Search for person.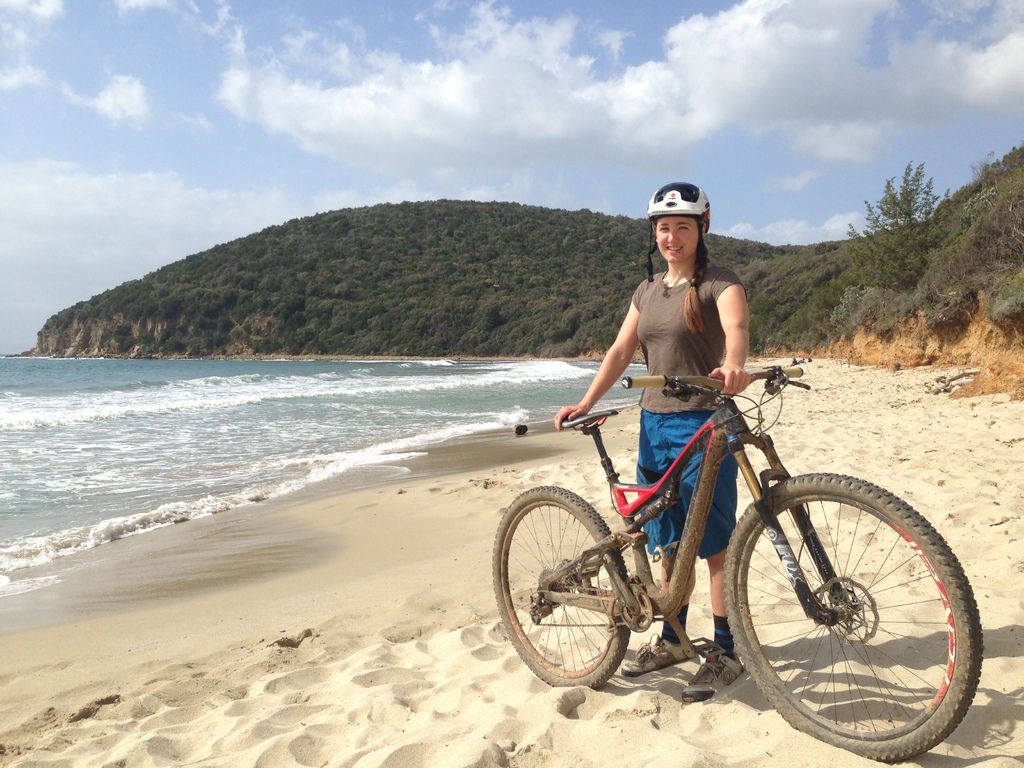
Found at bbox(552, 179, 748, 700).
